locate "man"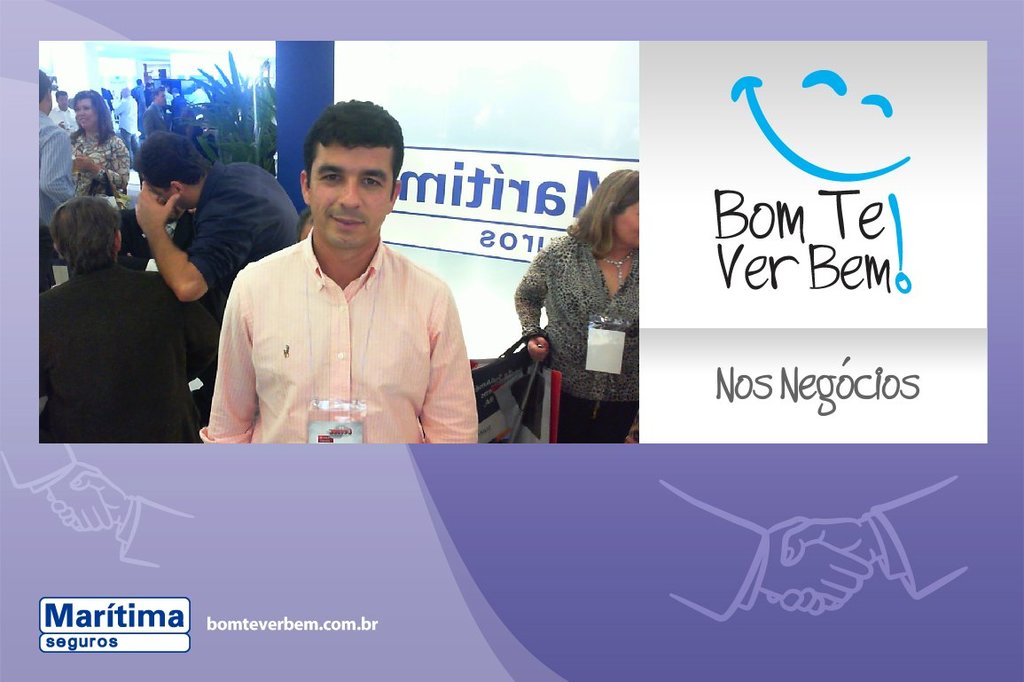
bbox=[134, 85, 174, 149]
